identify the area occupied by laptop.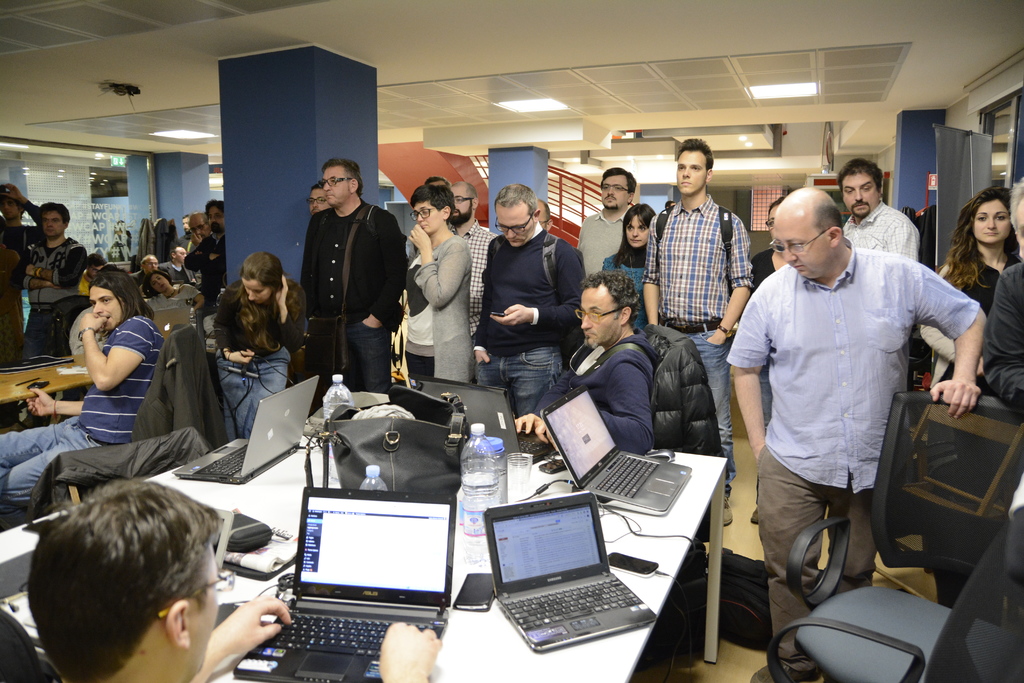
Area: locate(408, 374, 554, 465).
